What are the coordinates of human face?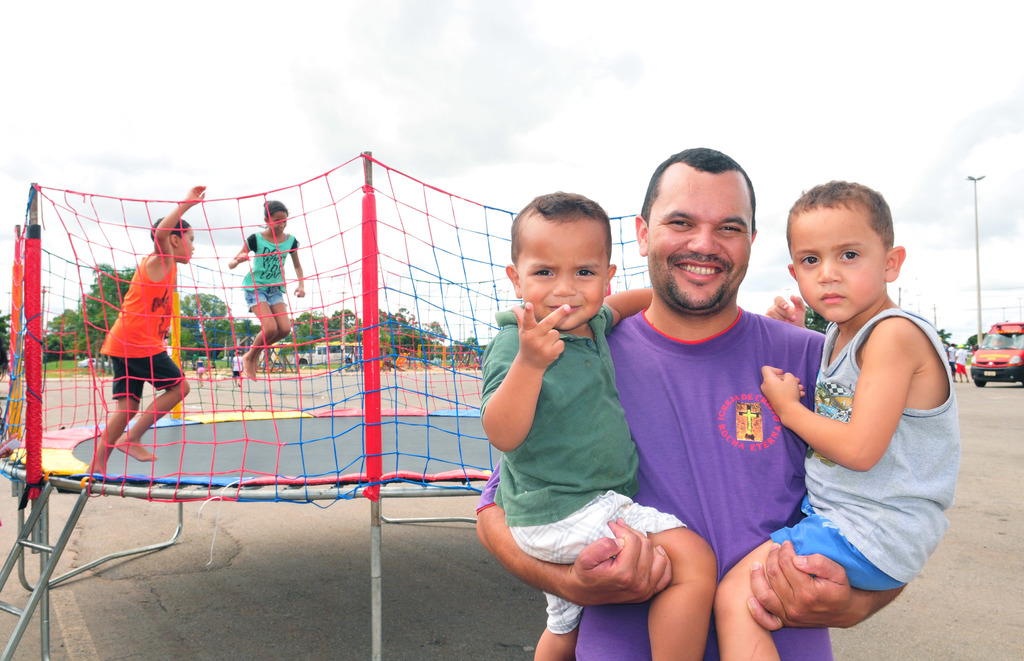
[181,225,194,266].
